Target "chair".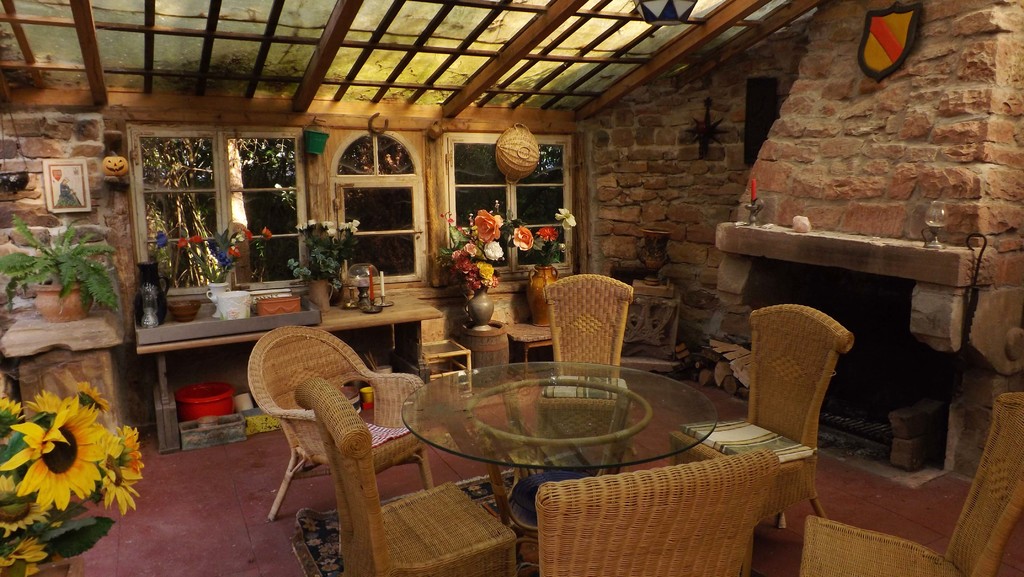
Target region: (left=532, top=446, right=778, bottom=576).
